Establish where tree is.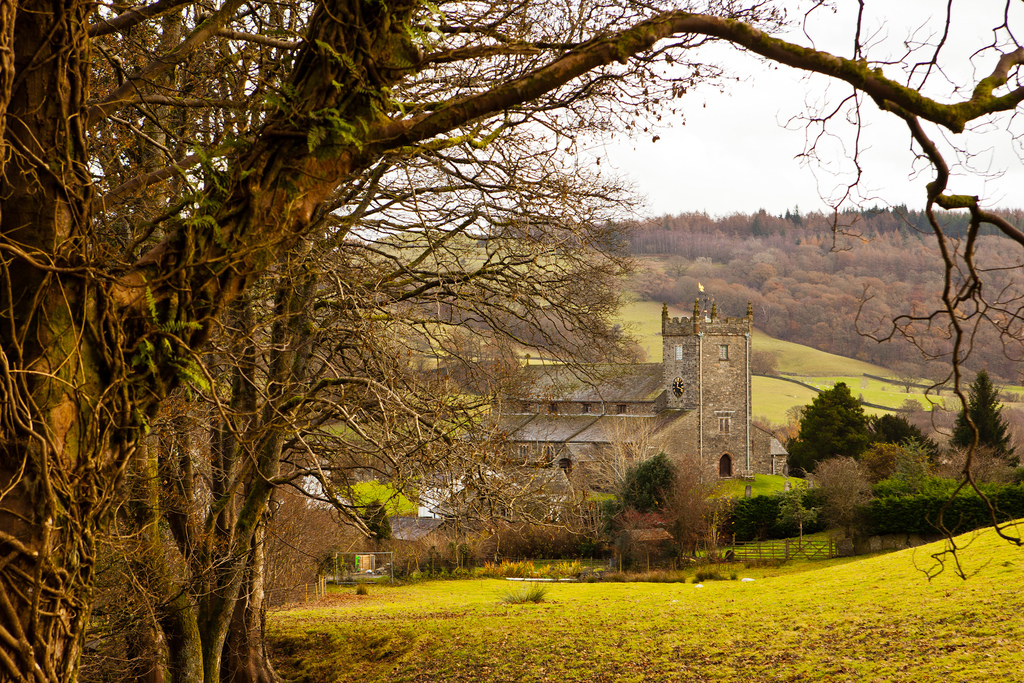
Established at l=0, t=0, r=1023, b=682.
